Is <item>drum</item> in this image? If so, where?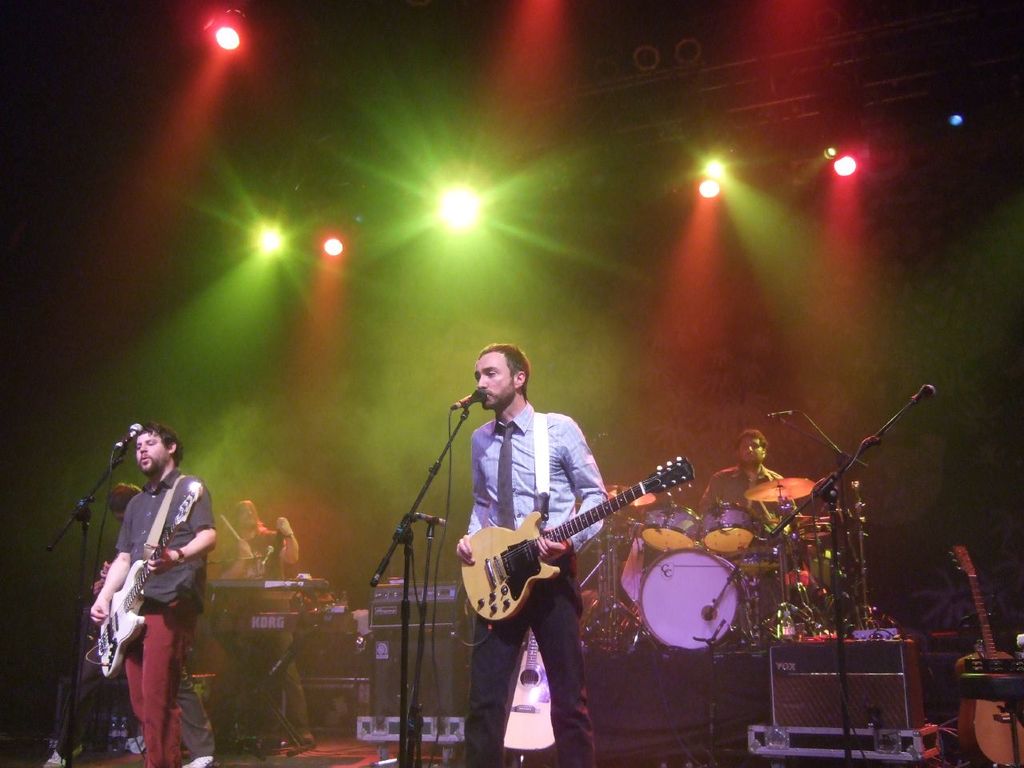
Yes, at locate(698, 502, 756, 560).
